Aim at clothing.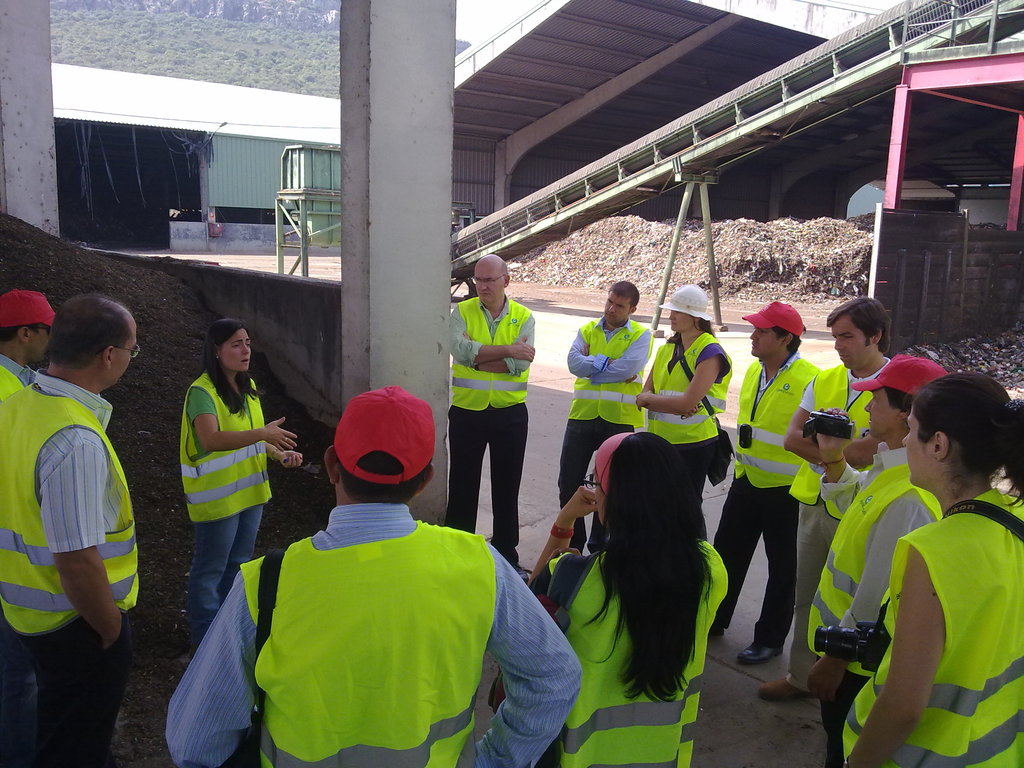
Aimed at {"left": 448, "top": 297, "right": 530, "bottom": 554}.
